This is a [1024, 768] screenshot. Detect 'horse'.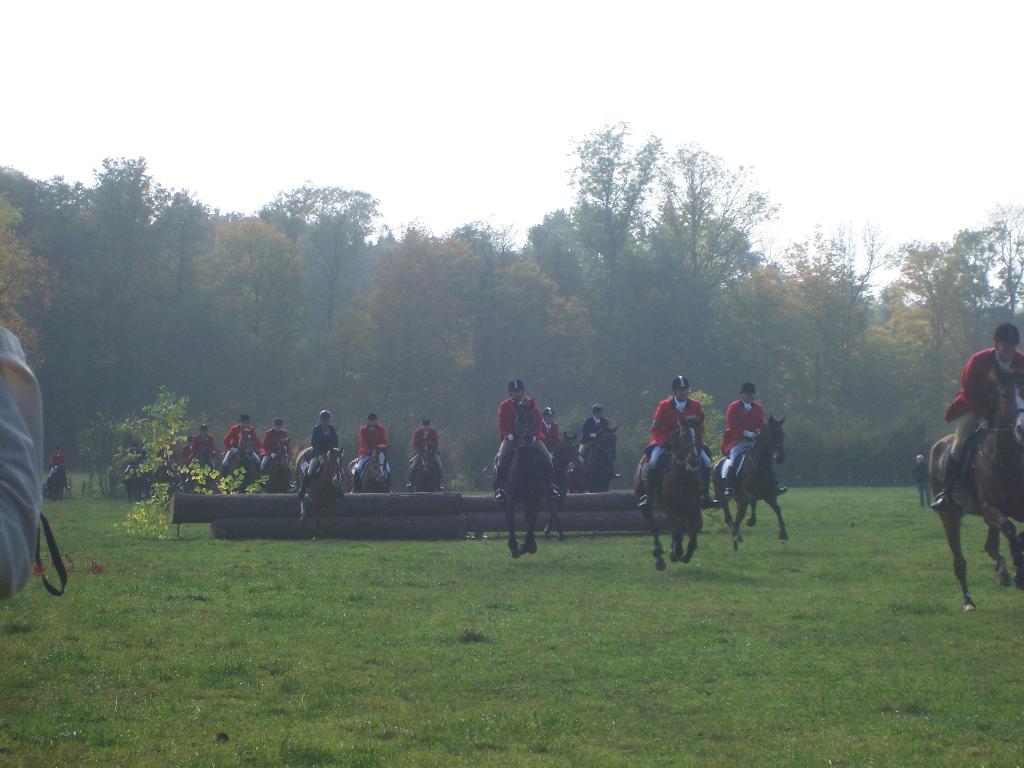
l=929, t=363, r=1023, b=610.
